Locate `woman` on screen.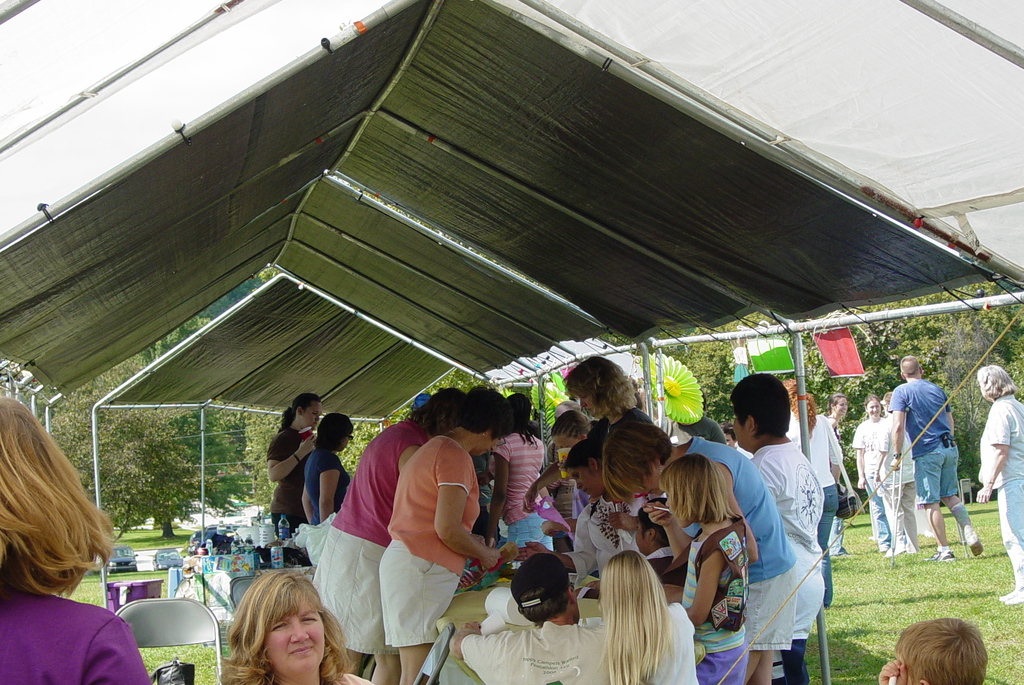
On screen at l=0, t=392, r=156, b=684.
